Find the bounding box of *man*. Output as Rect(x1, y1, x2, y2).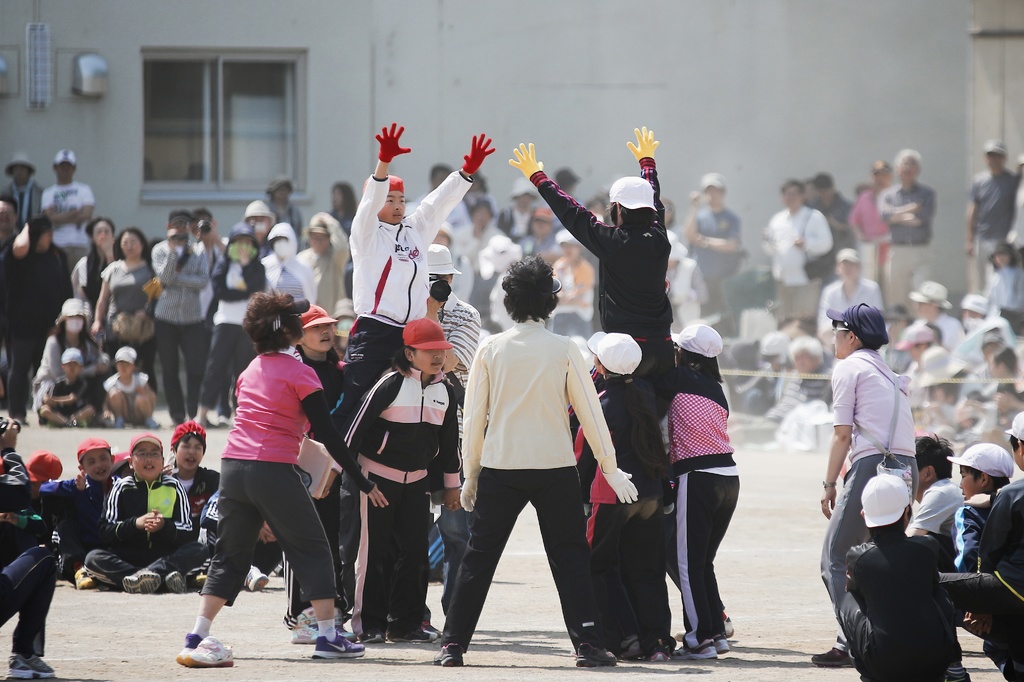
Rect(189, 204, 227, 347).
